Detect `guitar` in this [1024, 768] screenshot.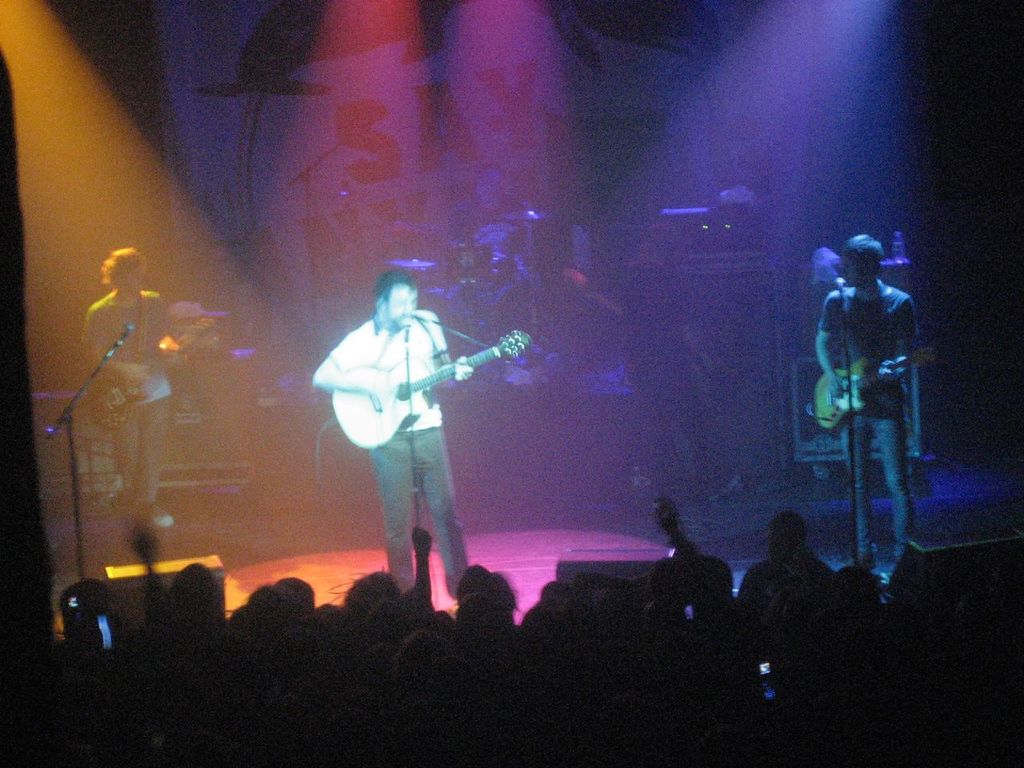
Detection: box(86, 310, 220, 424).
